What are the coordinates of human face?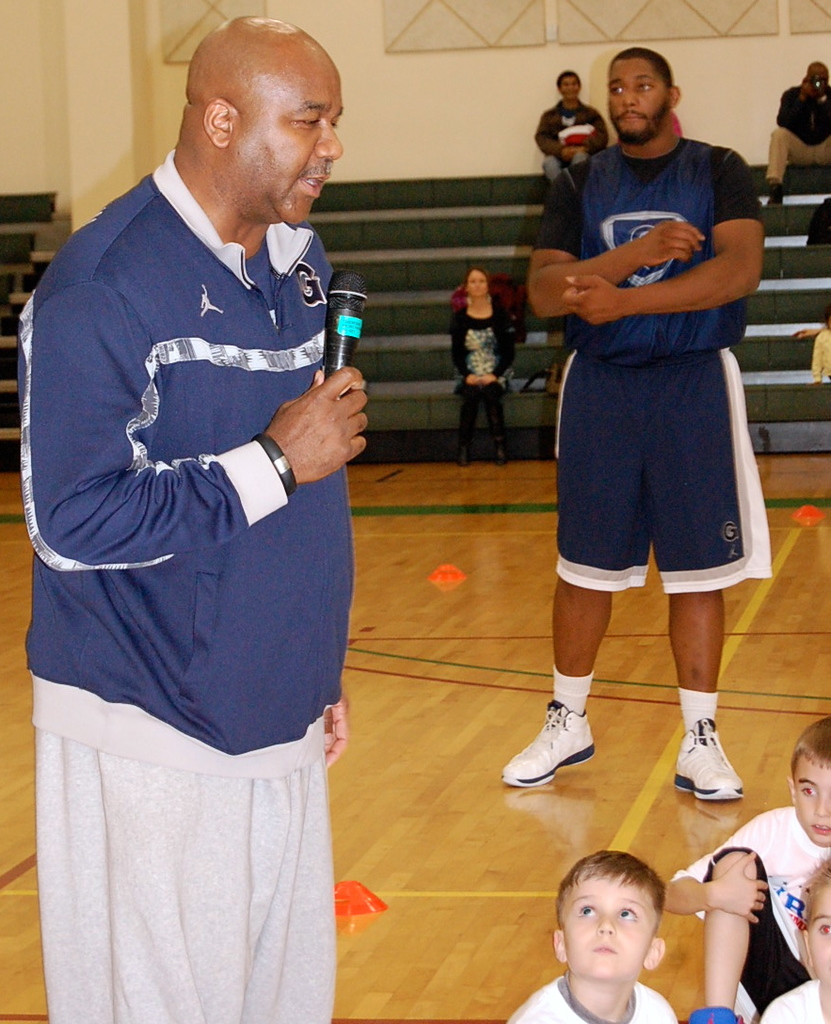
<region>799, 768, 829, 847</region>.
